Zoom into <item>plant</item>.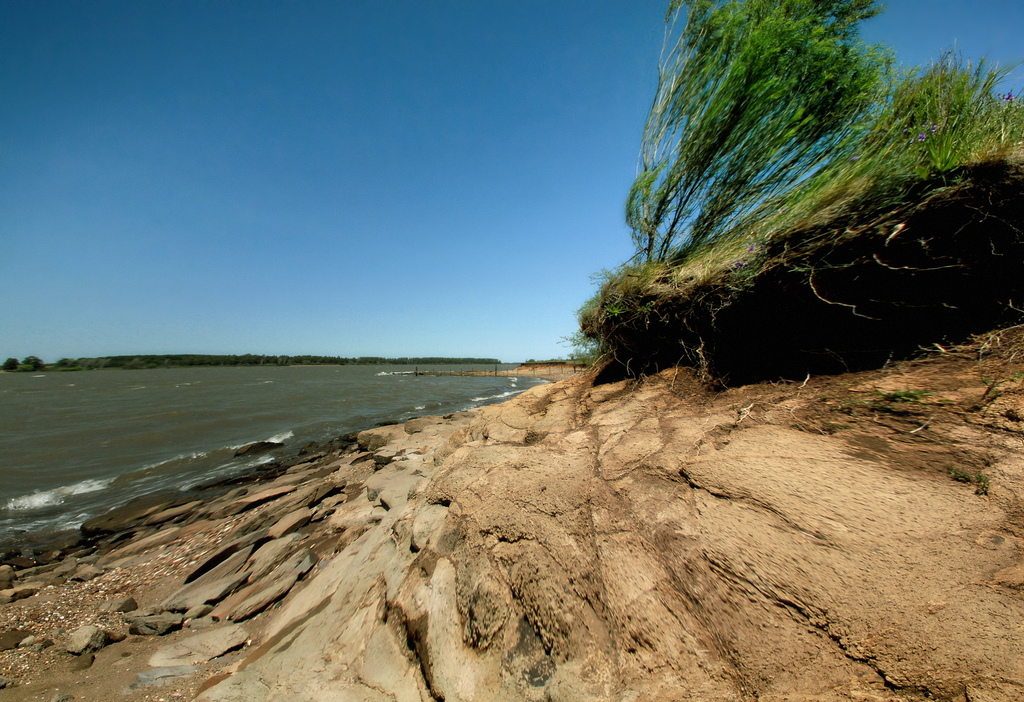
Zoom target: 568/237/803/371.
